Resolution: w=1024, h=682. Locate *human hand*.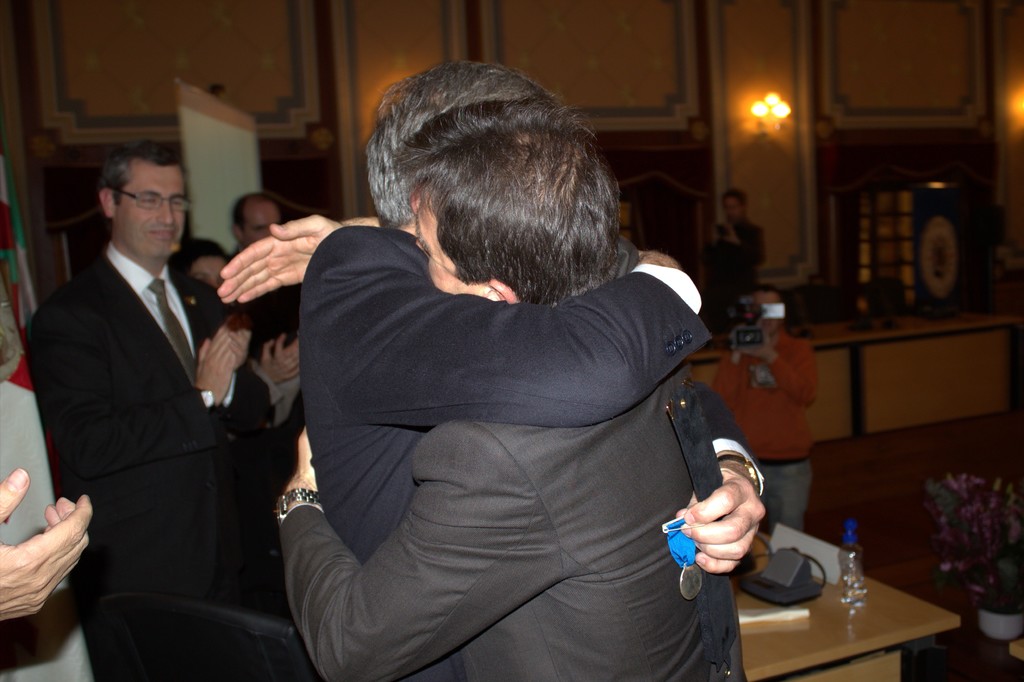
[742,338,776,358].
